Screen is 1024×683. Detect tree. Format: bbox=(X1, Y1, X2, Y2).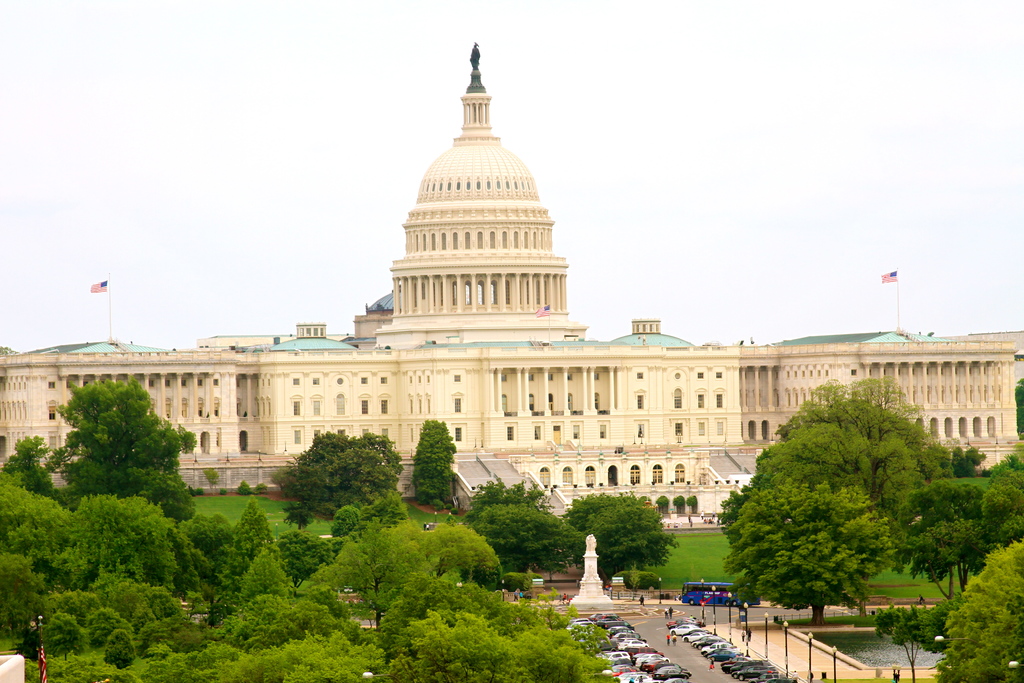
bbox=(408, 414, 458, 515).
